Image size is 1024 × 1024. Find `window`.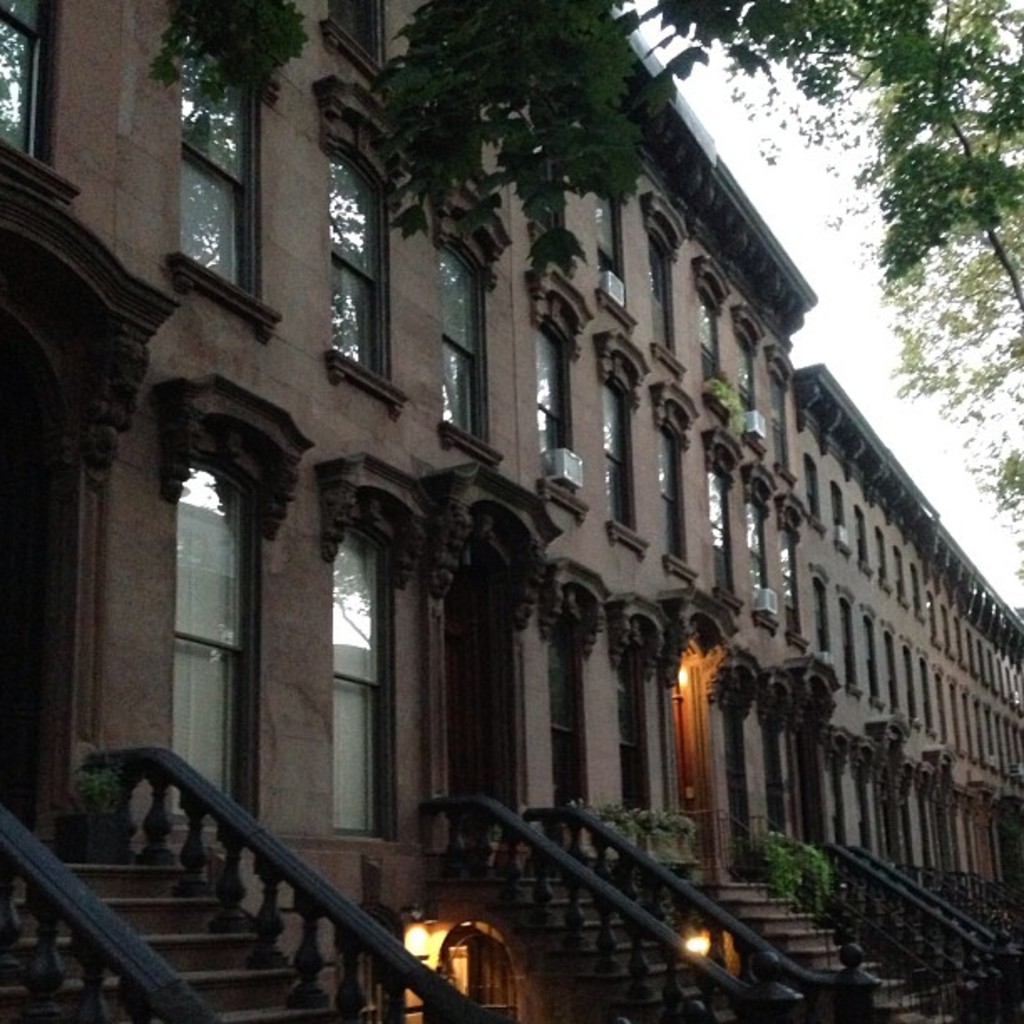
select_region(597, 189, 636, 336).
